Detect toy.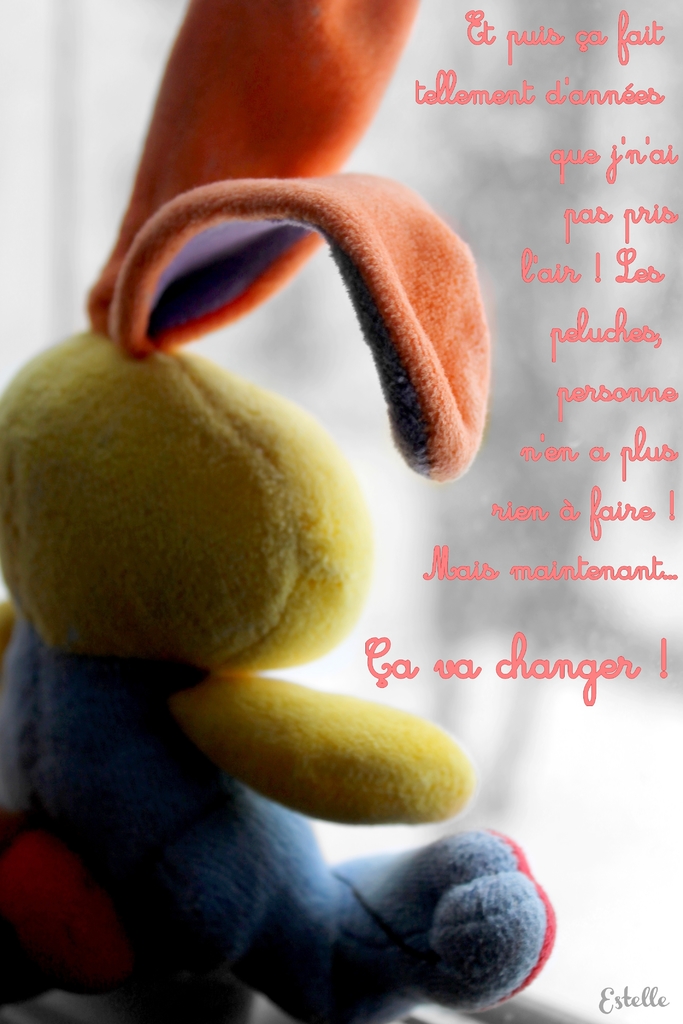
Detected at (0, 0, 559, 1023).
